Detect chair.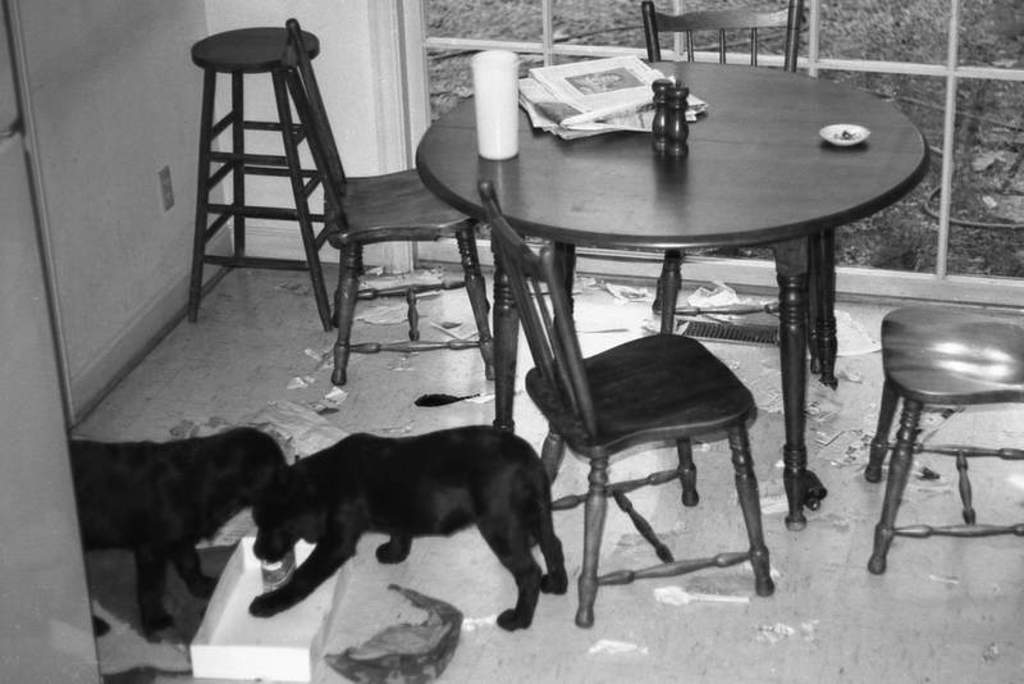
Detected at bbox(640, 0, 827, 374).
